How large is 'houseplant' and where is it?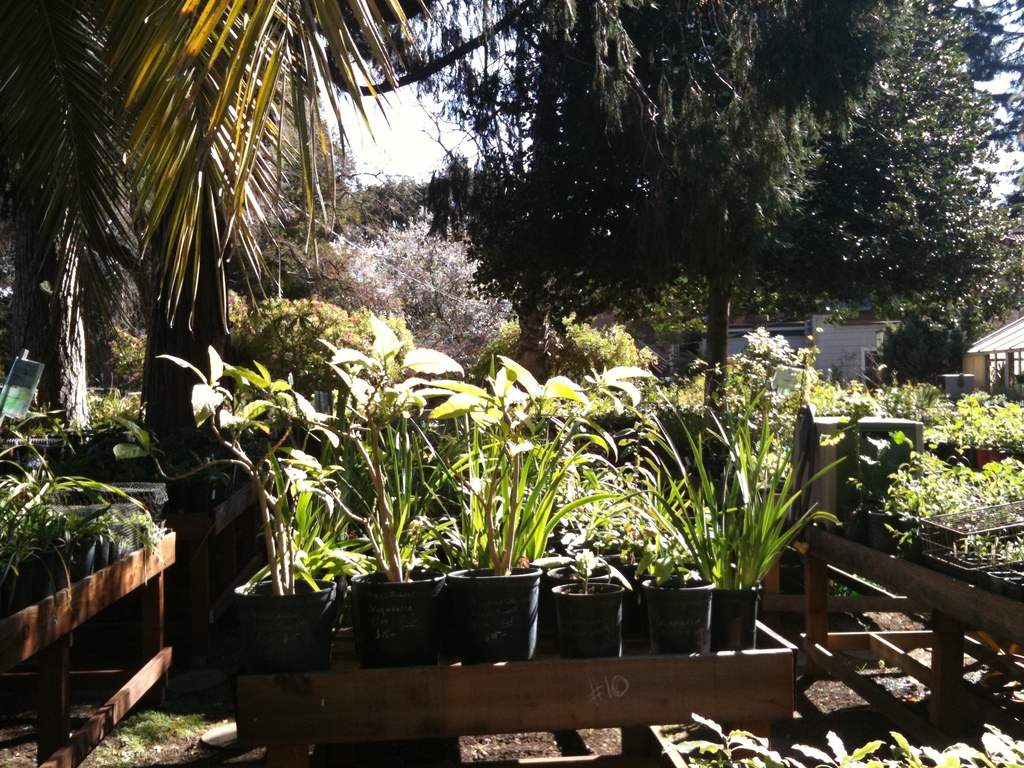
Bounding box: region(335, 339, 428, 679).
